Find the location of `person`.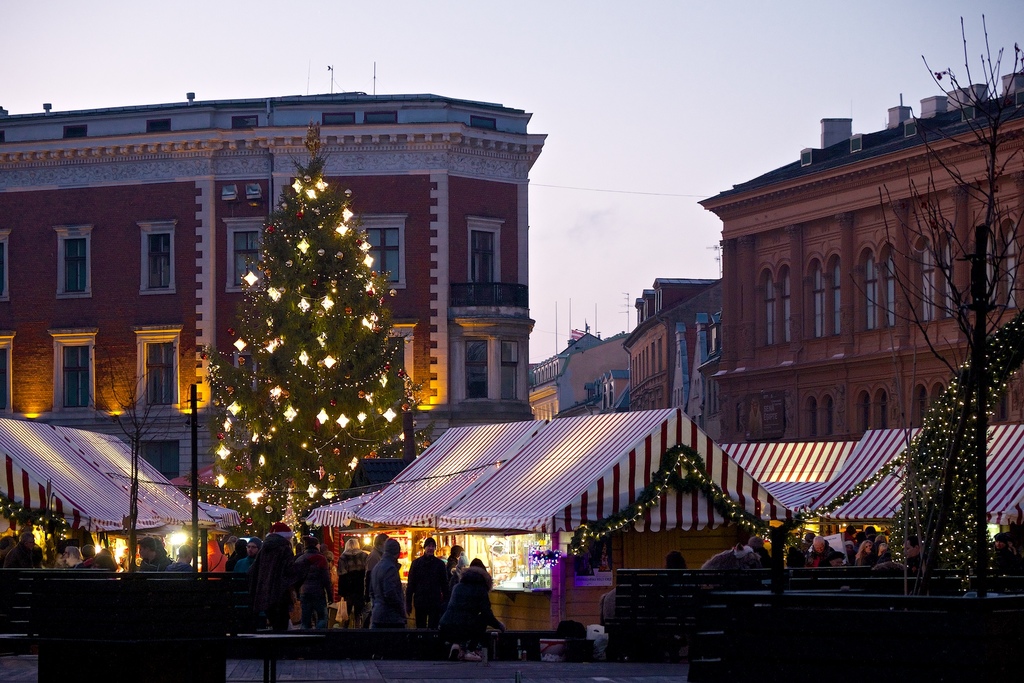
Location: bbox=(362, 547, 404, 657).
